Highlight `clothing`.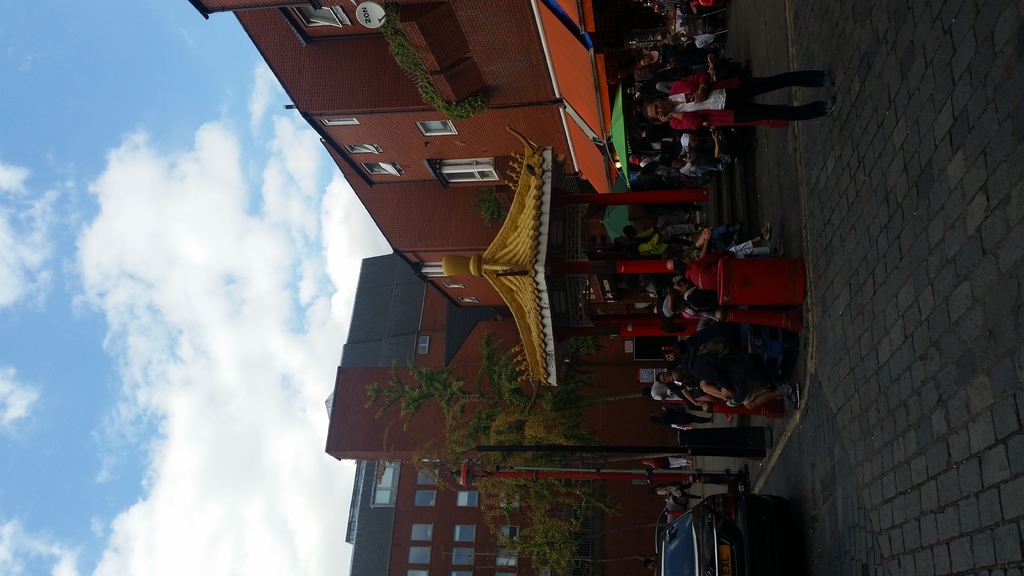
Highlighted region: 671 69 830 123.
